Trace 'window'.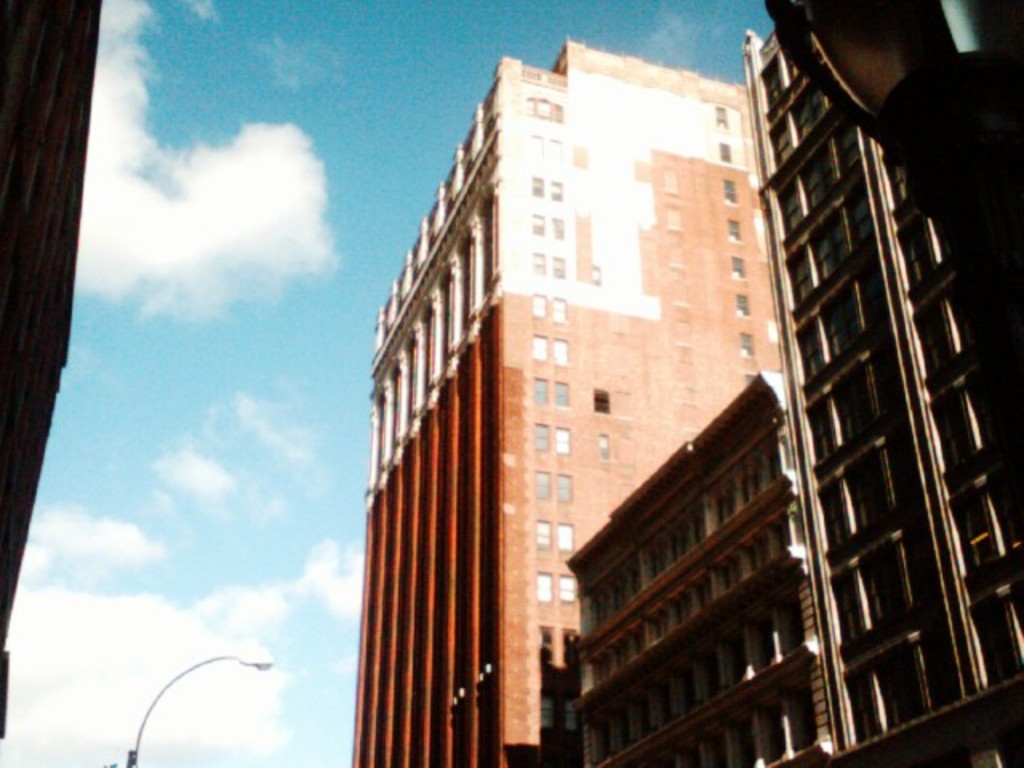
Traced to 733, 259, 742, 283.
